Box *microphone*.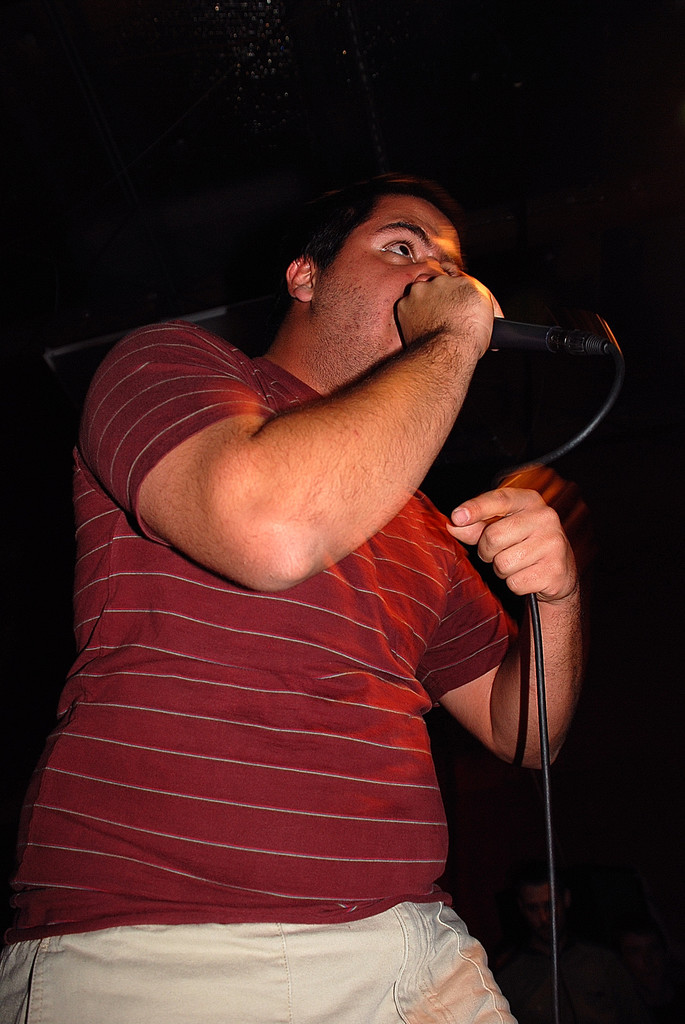
bbox(476, 314, 617, 356).
